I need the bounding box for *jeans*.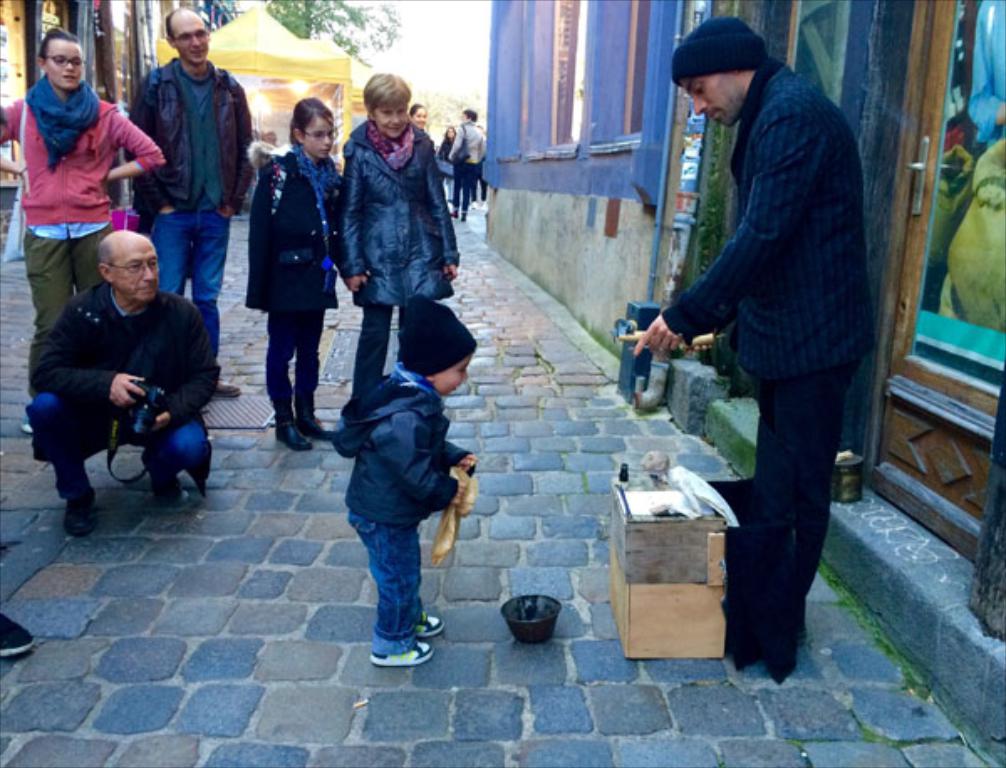
Here it is: Rect(349, 506, 423, 656).
